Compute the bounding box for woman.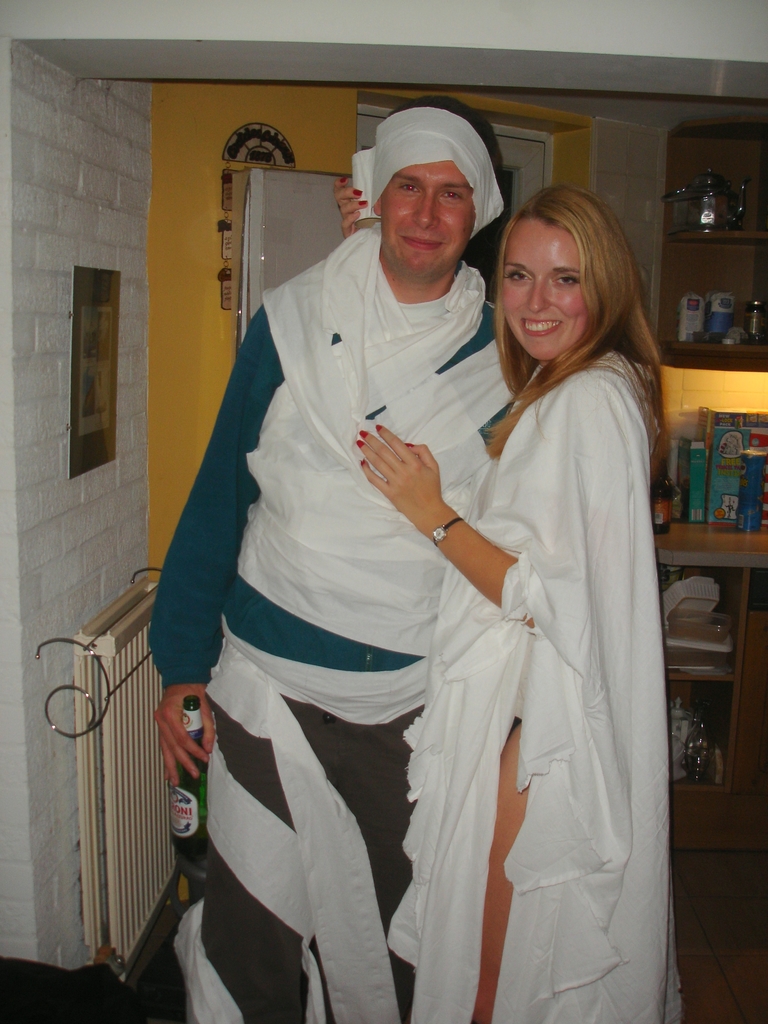
x1=431, y1=190, x2=669, y2=1014.
